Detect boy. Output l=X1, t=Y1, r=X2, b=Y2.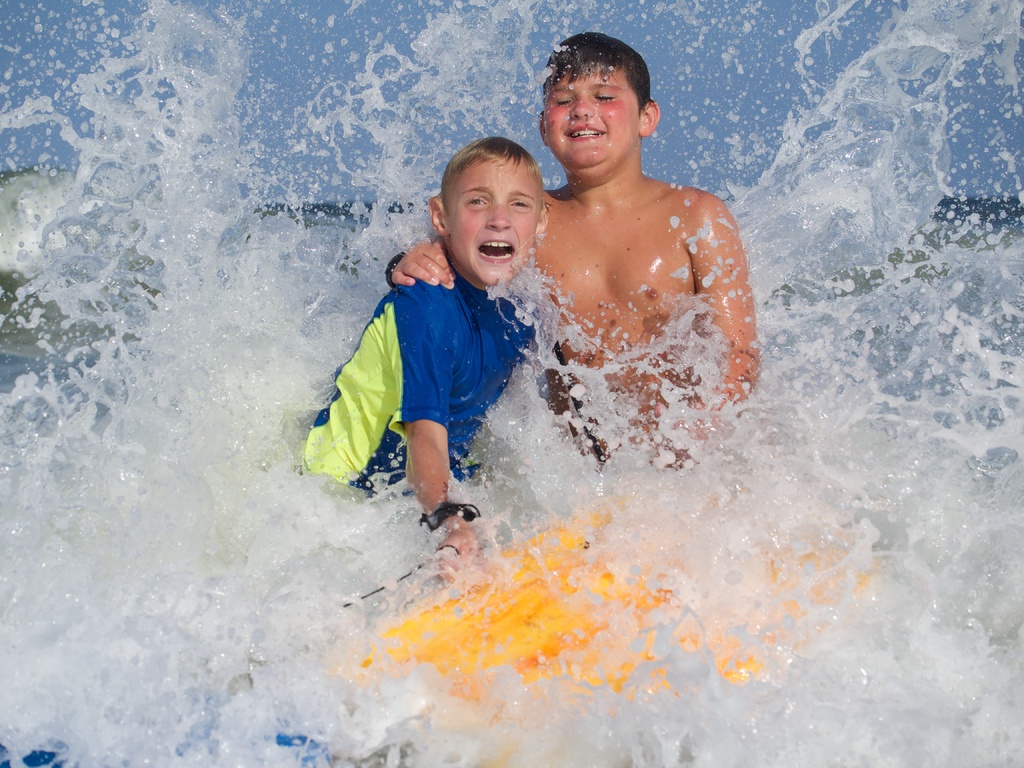
l=299, t=135, r=547, b=586.
